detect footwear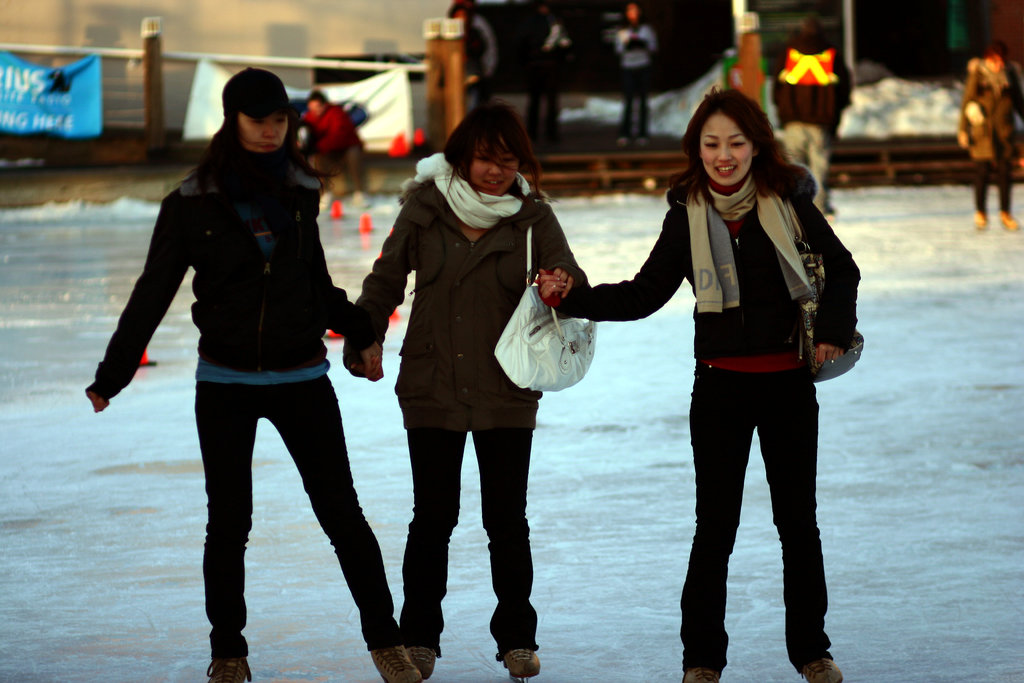
box=[822, 205, 842, 217]
